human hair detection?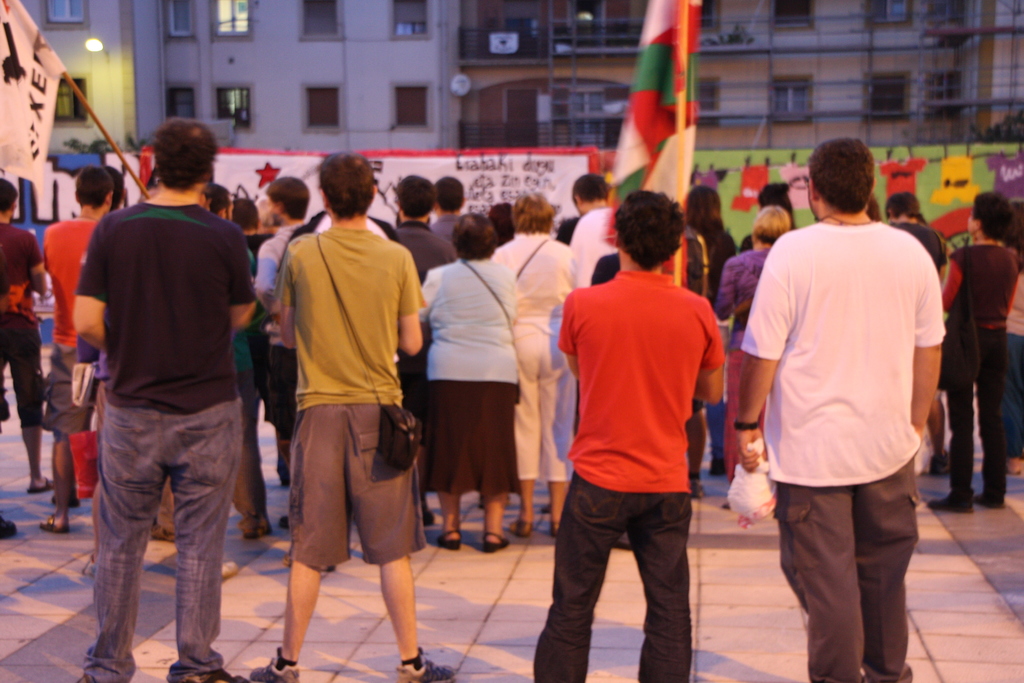
bbox=(105, 162, 124, 213)
